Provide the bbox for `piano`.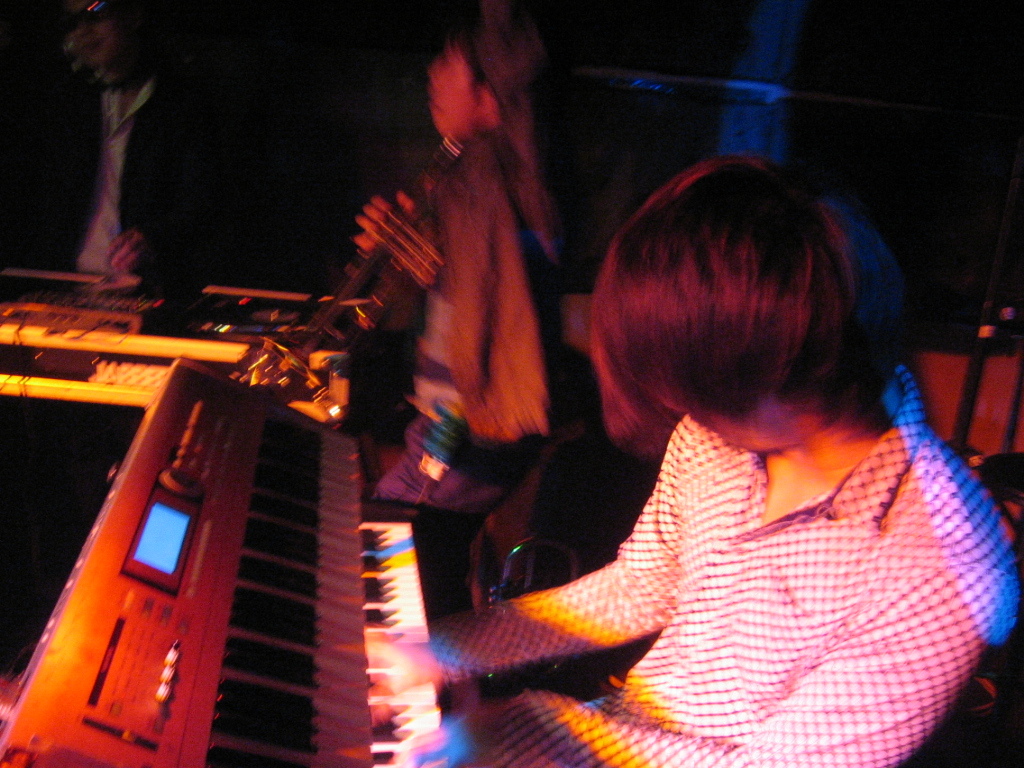
0:260:409:427.
